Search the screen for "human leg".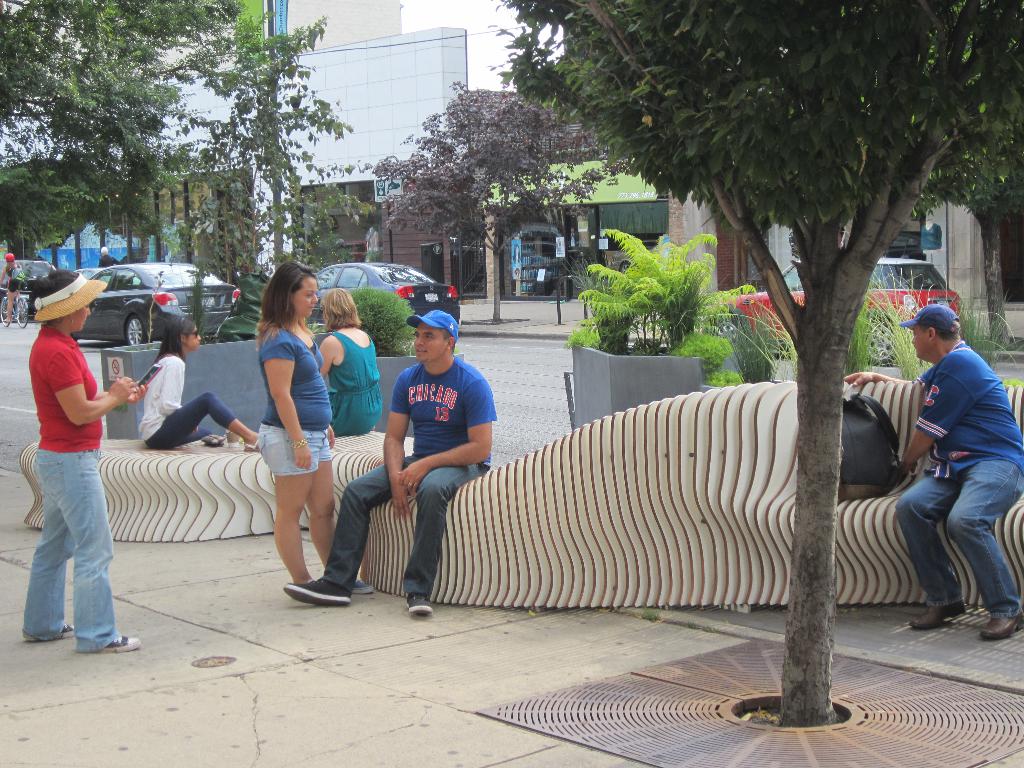
Found at x1=143 y1=392 x2=260 y2=450.
